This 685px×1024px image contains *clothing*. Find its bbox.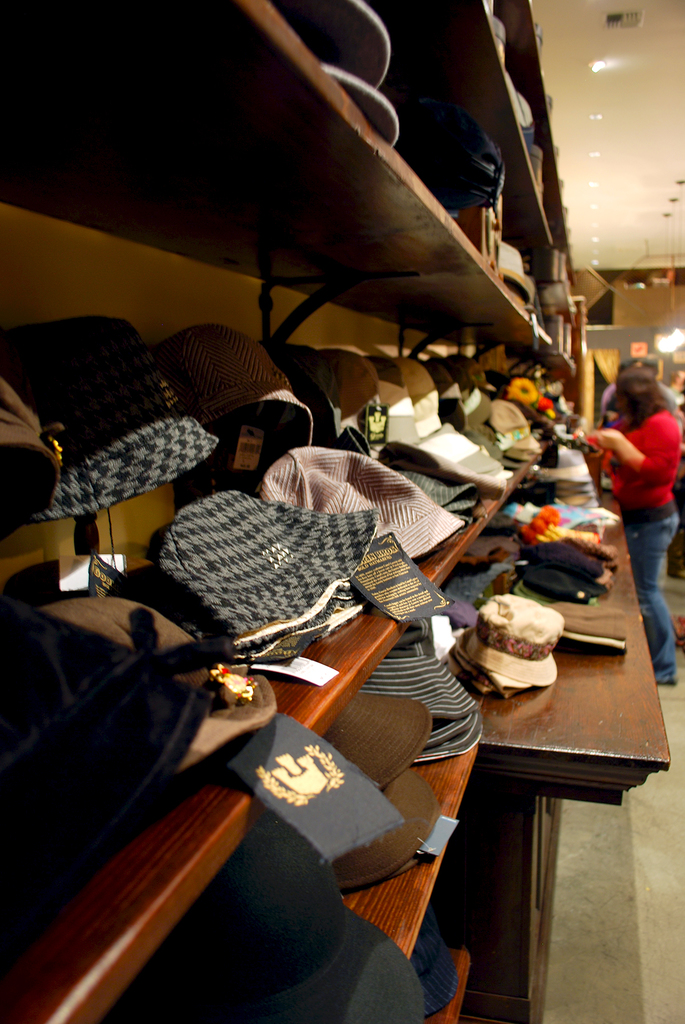
bbox=(0, 353, 64, 498).
